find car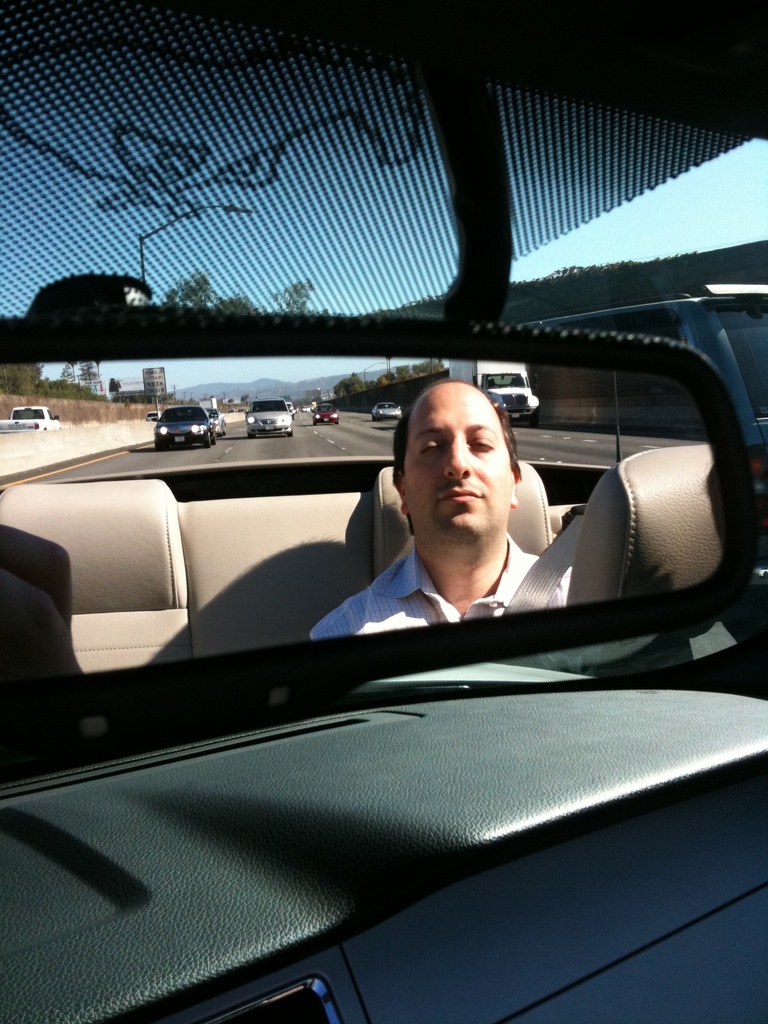
(left=310, top=404, right=340, bottom=420)
